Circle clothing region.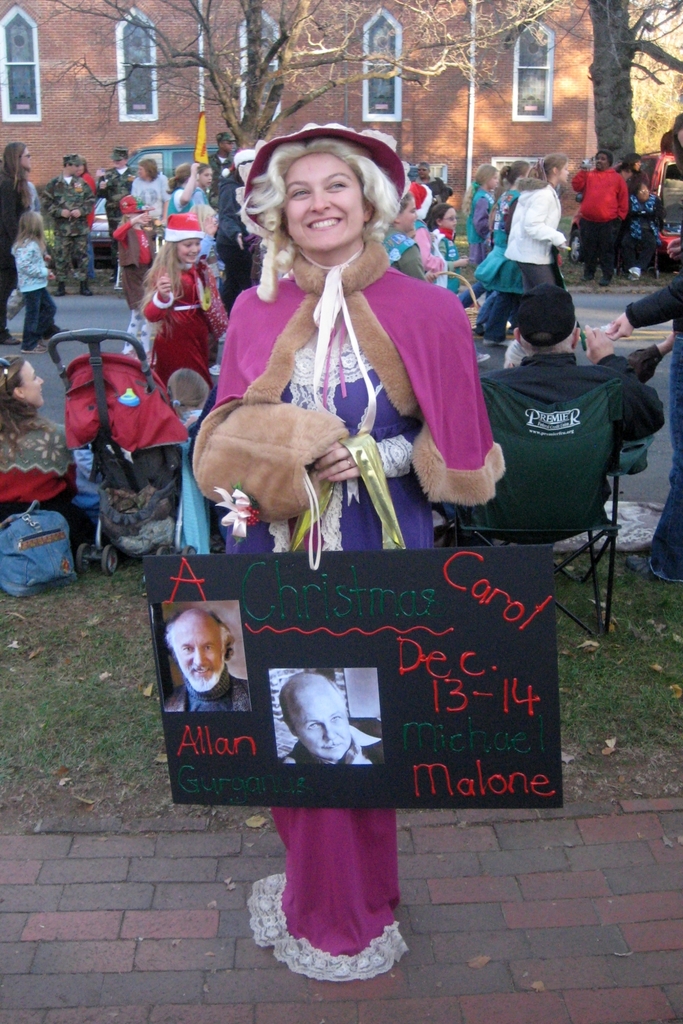
Region: region(7, 239, 56, 347).
